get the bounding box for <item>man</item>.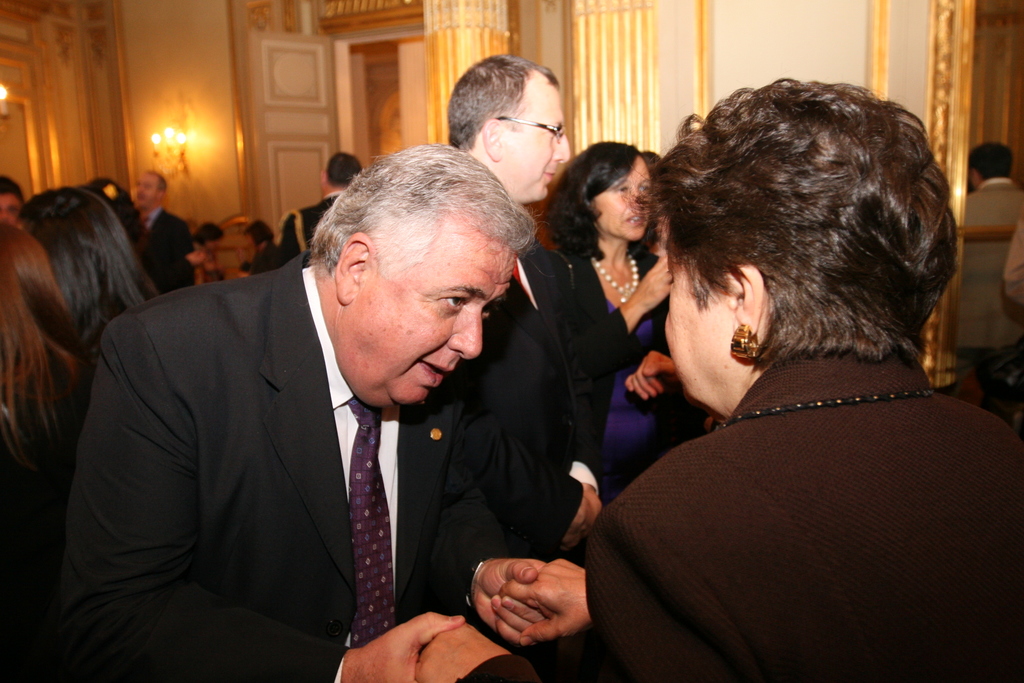
select_region(444, 54, 613, 549).
